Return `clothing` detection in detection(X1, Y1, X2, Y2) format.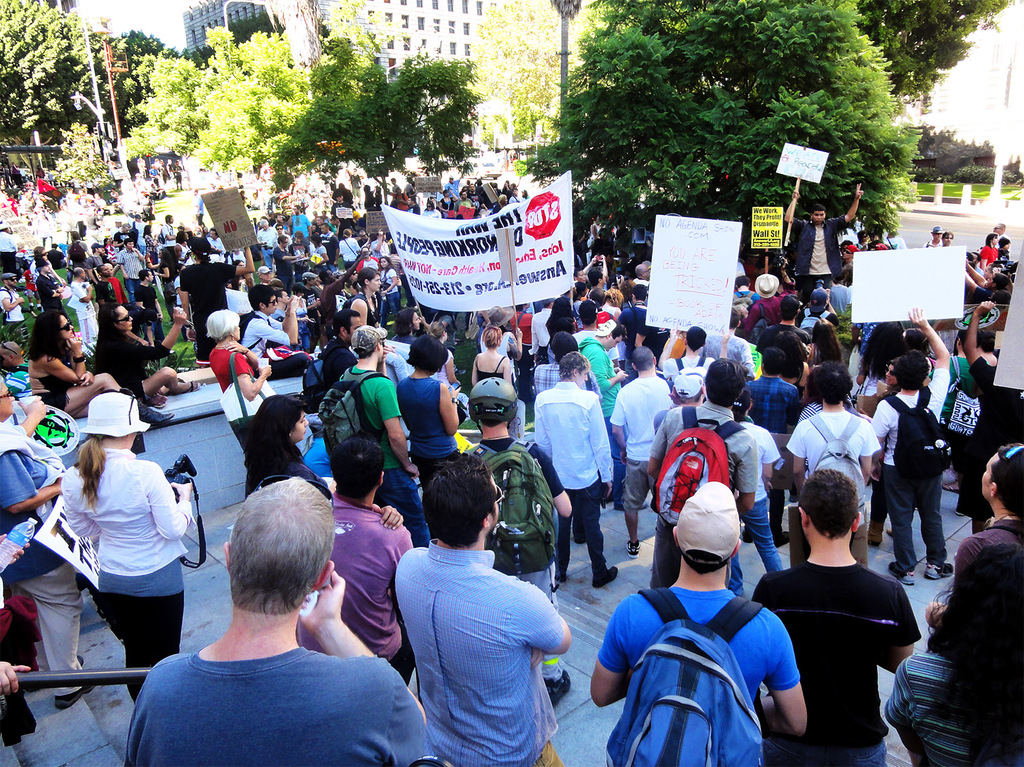
detection(245, 312, 291, 349).
